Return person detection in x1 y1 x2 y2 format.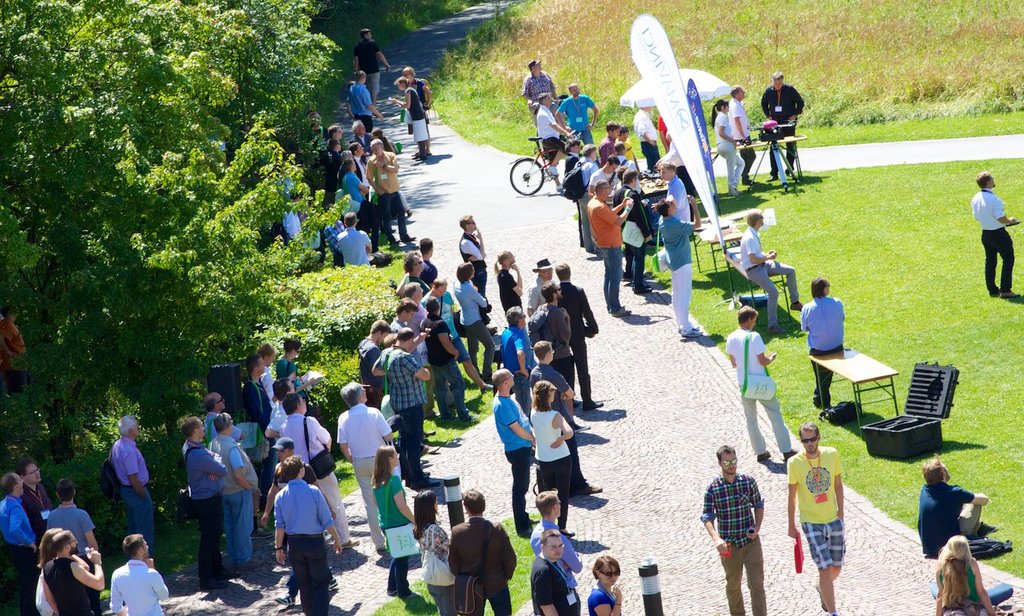
740 218 810 333.
